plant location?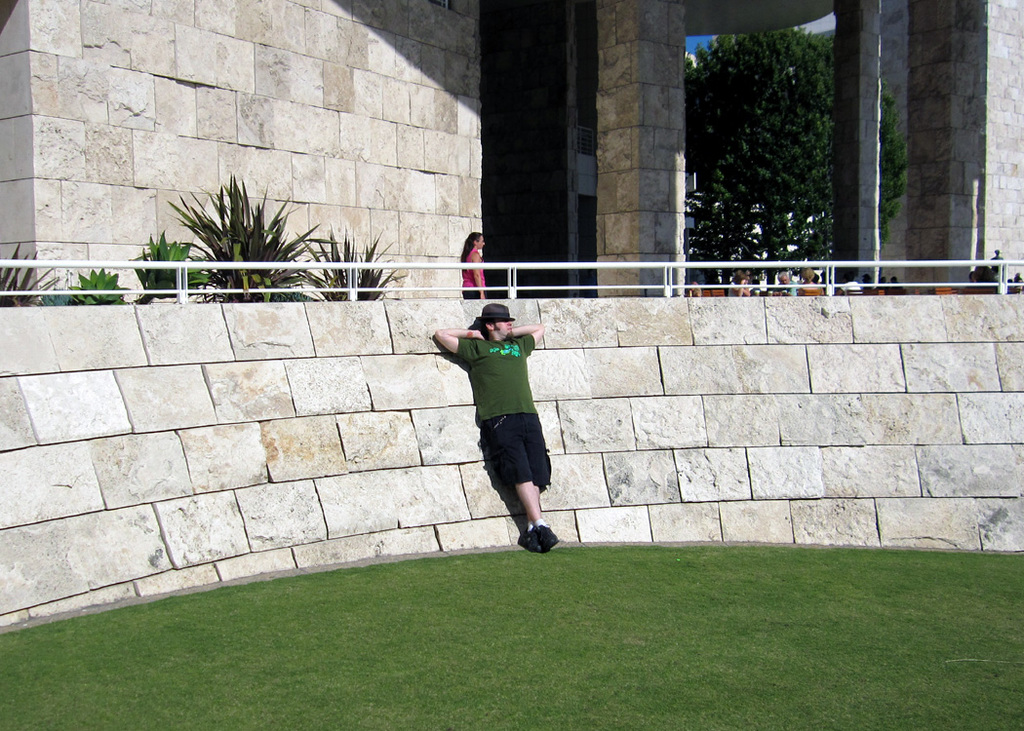
l=0, t=235, r=62, b=308
